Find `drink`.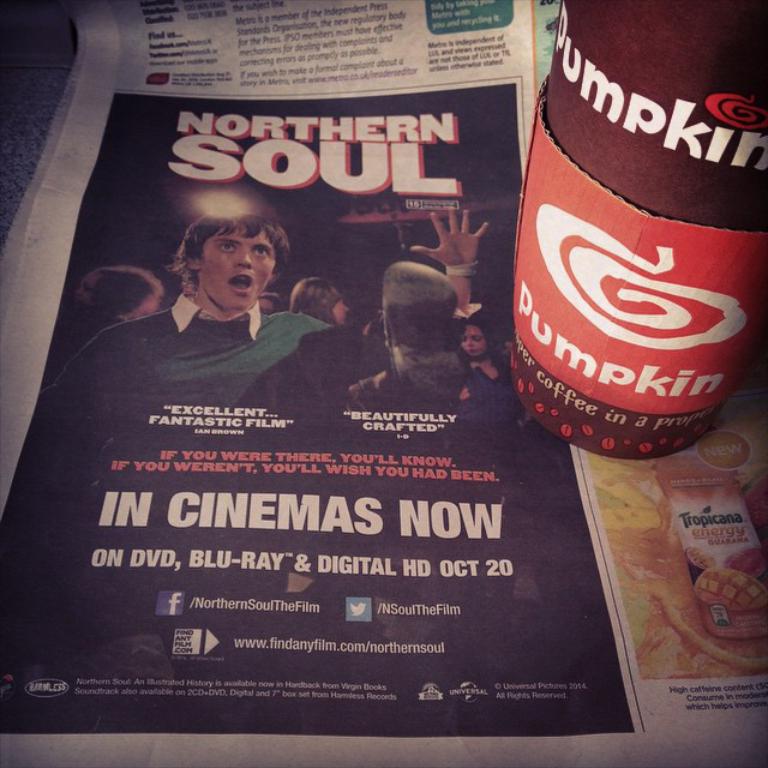
<region>653, 444, 767, 637</region>.
